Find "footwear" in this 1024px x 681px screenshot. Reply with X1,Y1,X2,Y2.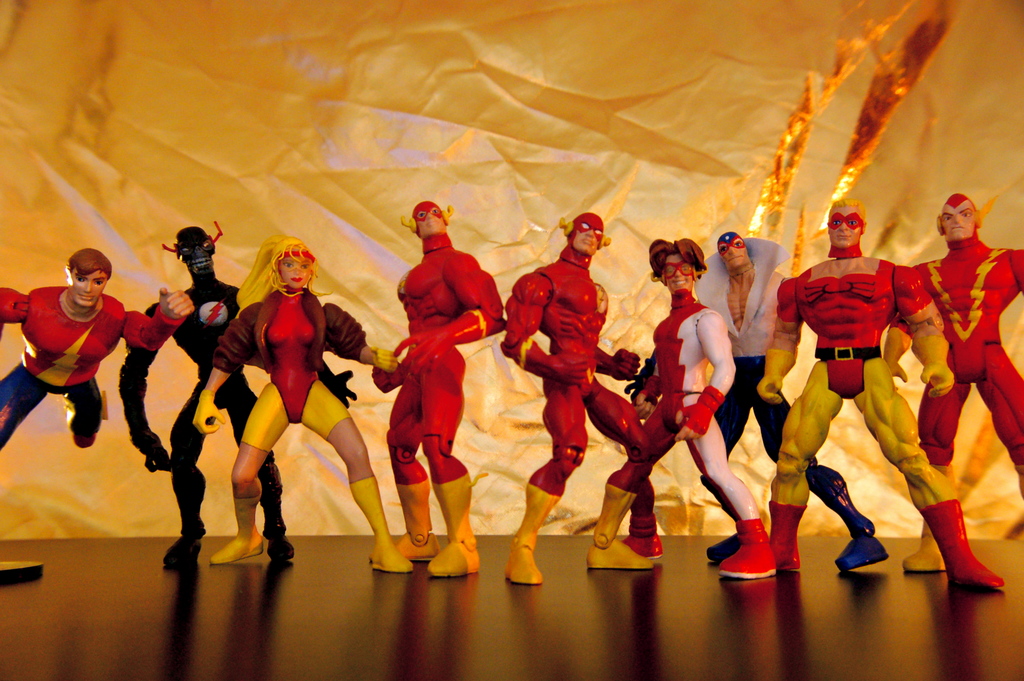
97,391,110,418.
